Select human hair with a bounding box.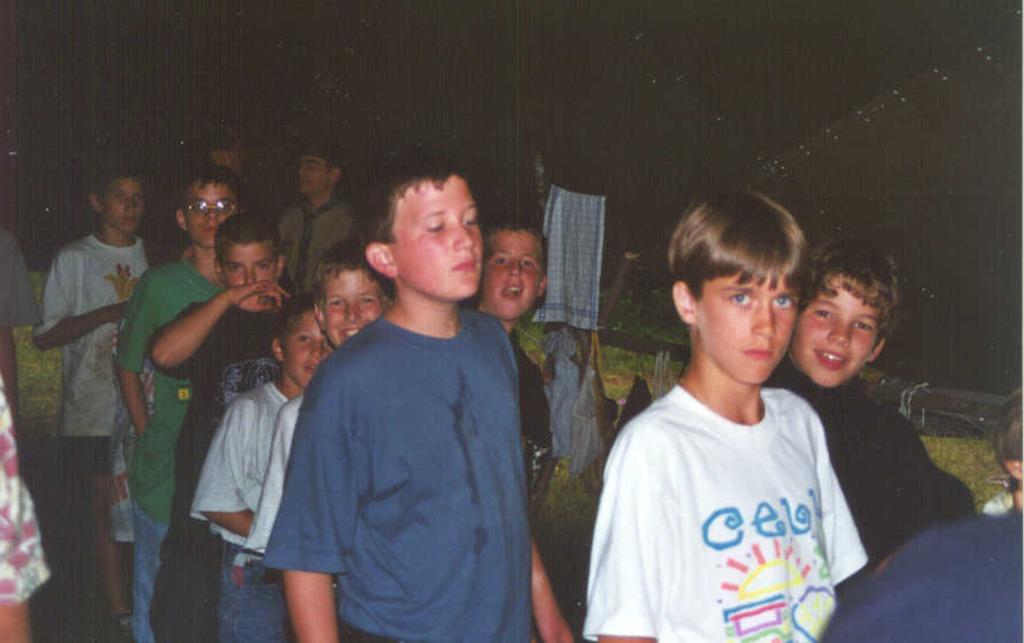
<bbox>804, 233, 908, 364</bbox>.
